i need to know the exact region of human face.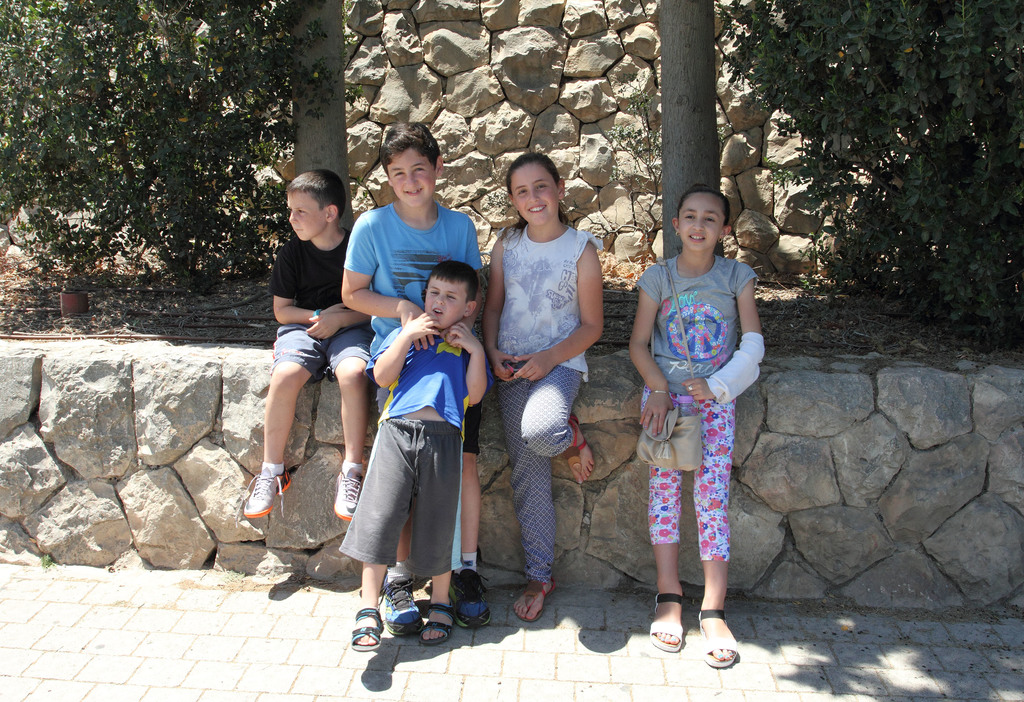
Region: crop(425, 284, 465, 330).
